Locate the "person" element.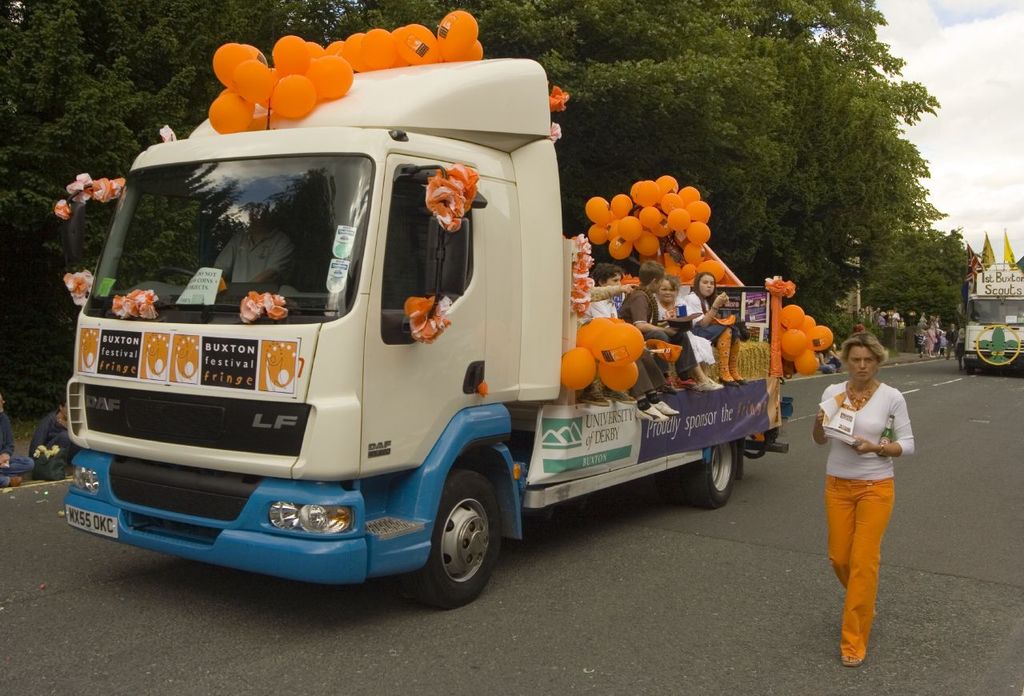
Element bbox: [930,320,946,368].
